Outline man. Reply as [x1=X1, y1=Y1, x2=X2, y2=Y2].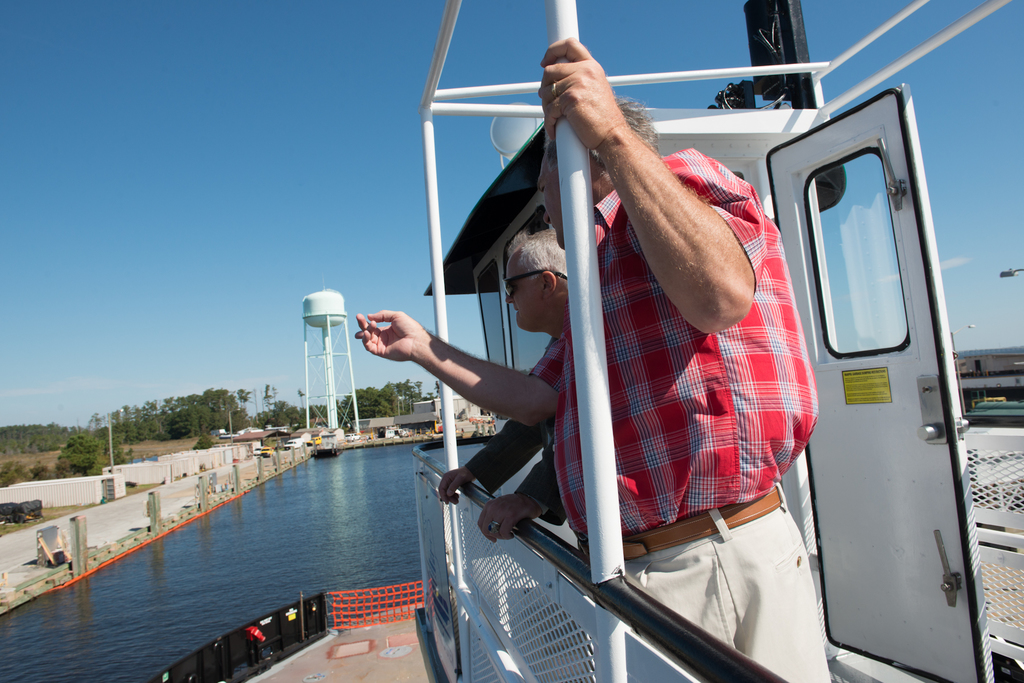
[x1=433, y1=230, x2=568, y2=542].
